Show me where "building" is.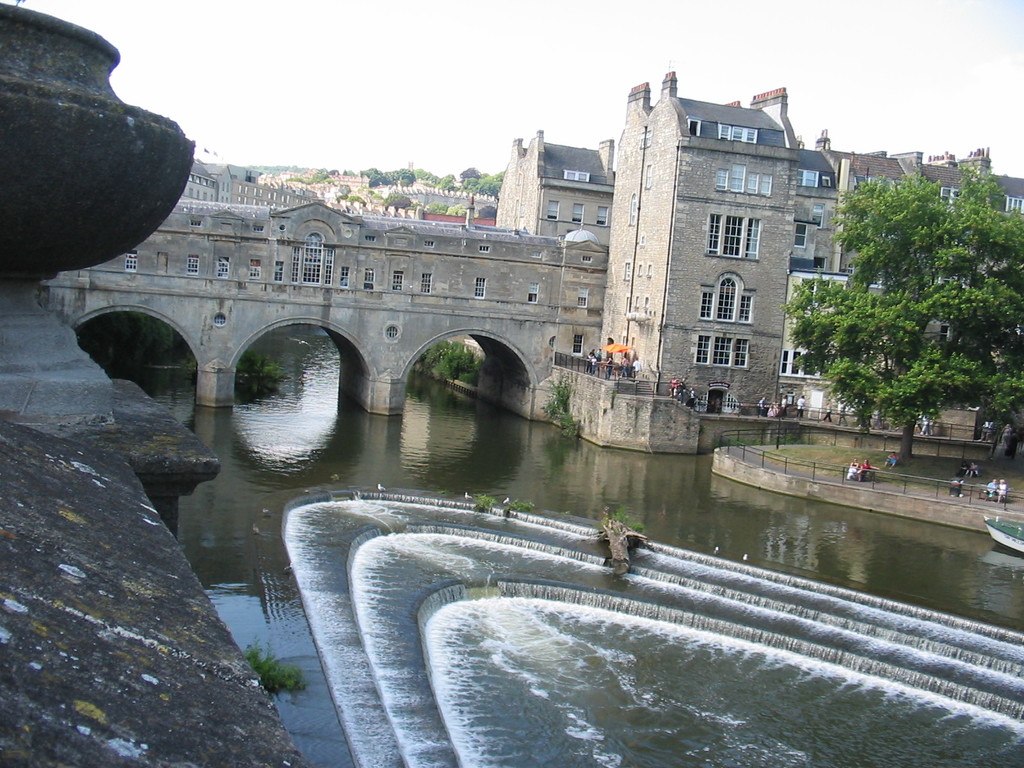
"building" is at {"x1": 782, "y1": 138, "x2": 1023, "y2": 398}.
